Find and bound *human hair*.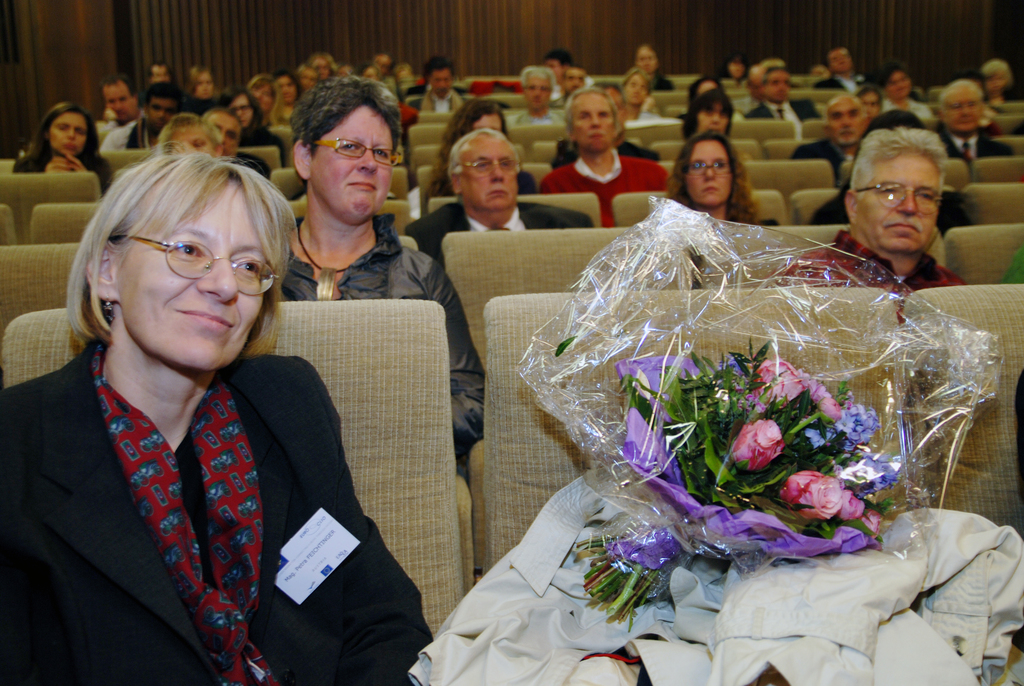
Bound: BBox(428, 97, 513, 198).
